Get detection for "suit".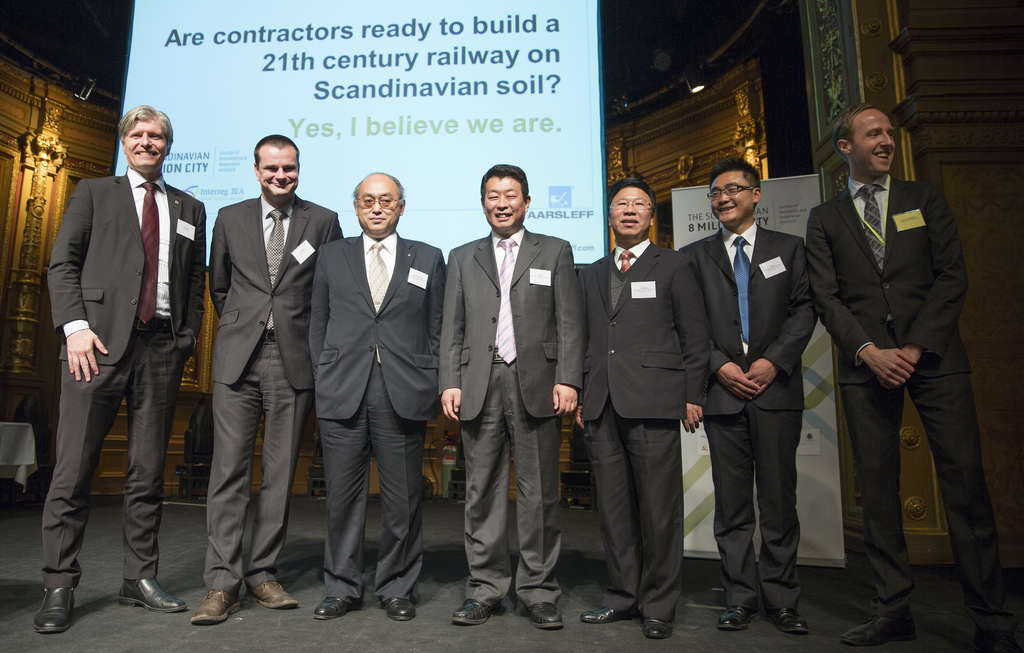
Detection: {"x1": 434, "y1": 234, "x2": 591, "y2": 588}.
